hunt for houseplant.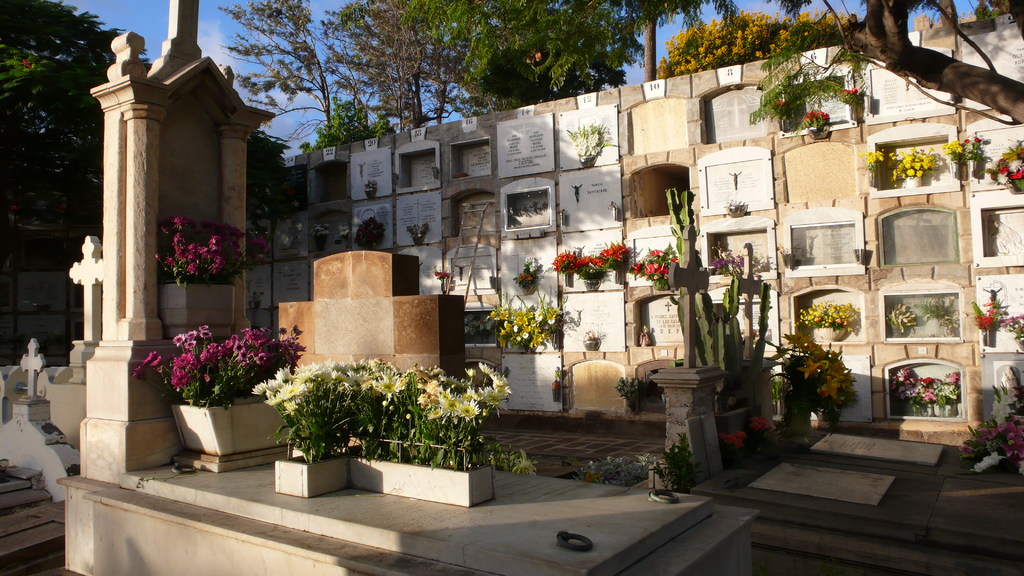
Hunted down at 484, 292, 581, 351.
